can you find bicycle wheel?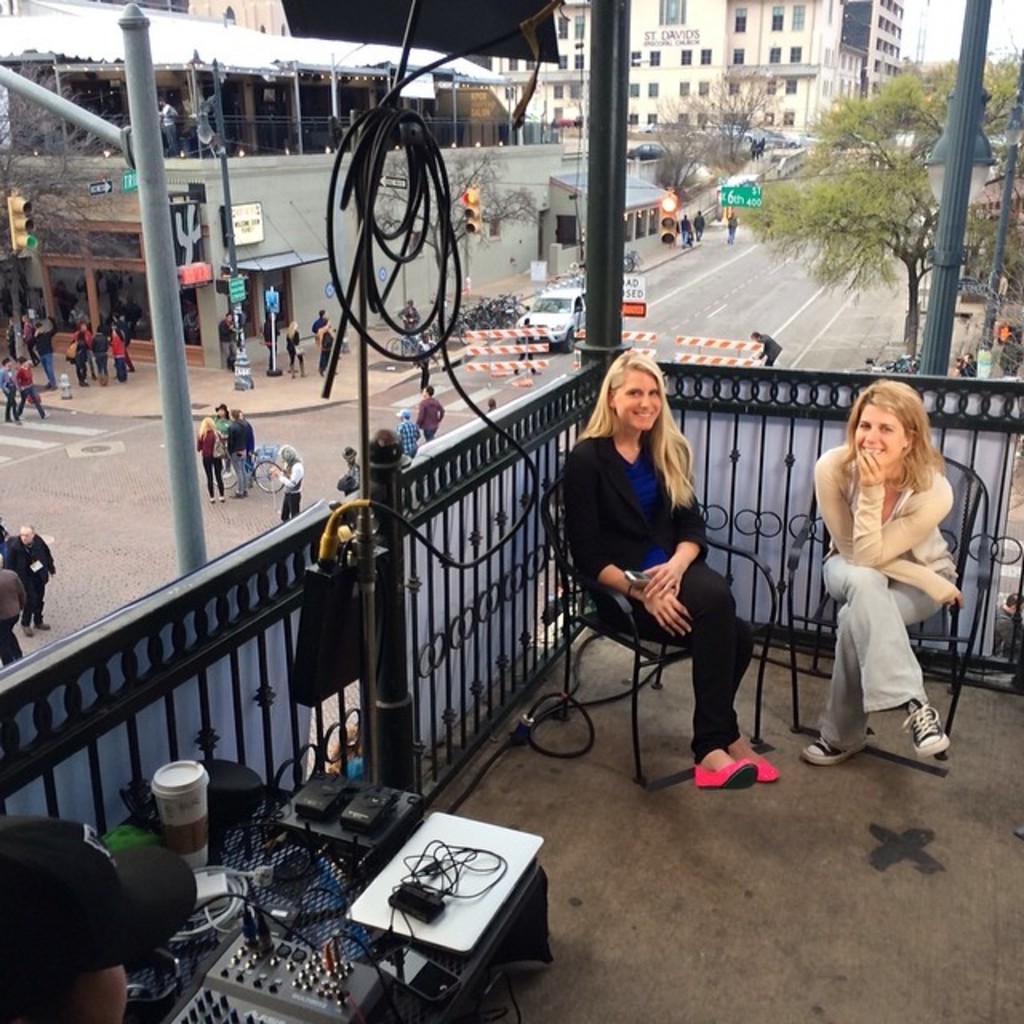
Yes, bounding box: [507, 306, 517, 317].
